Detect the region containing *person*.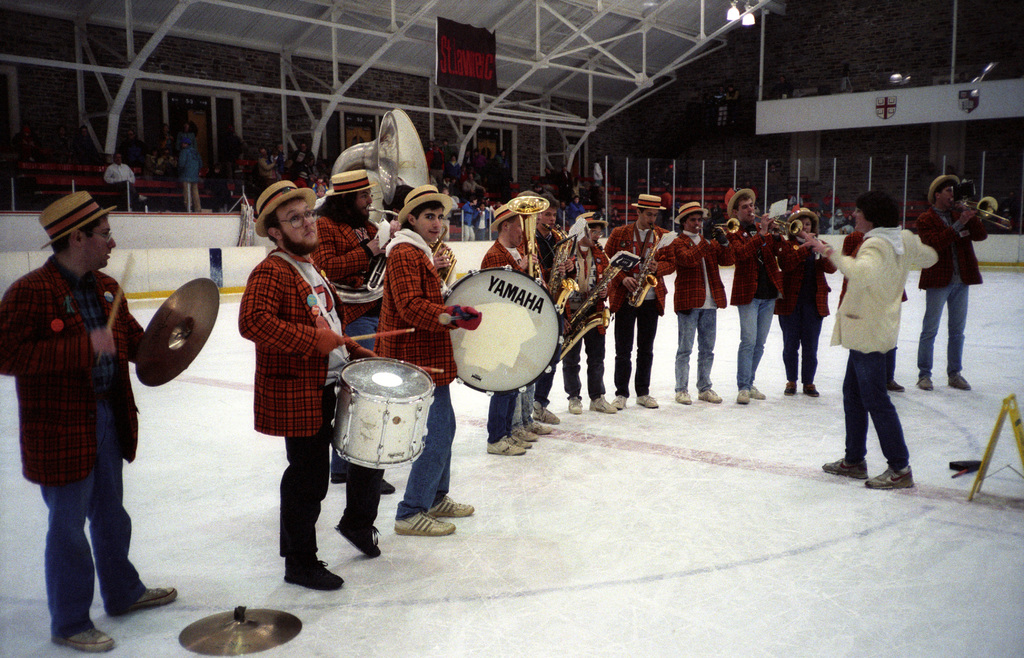
(left=720, top=184, right=781, bottom=408).
